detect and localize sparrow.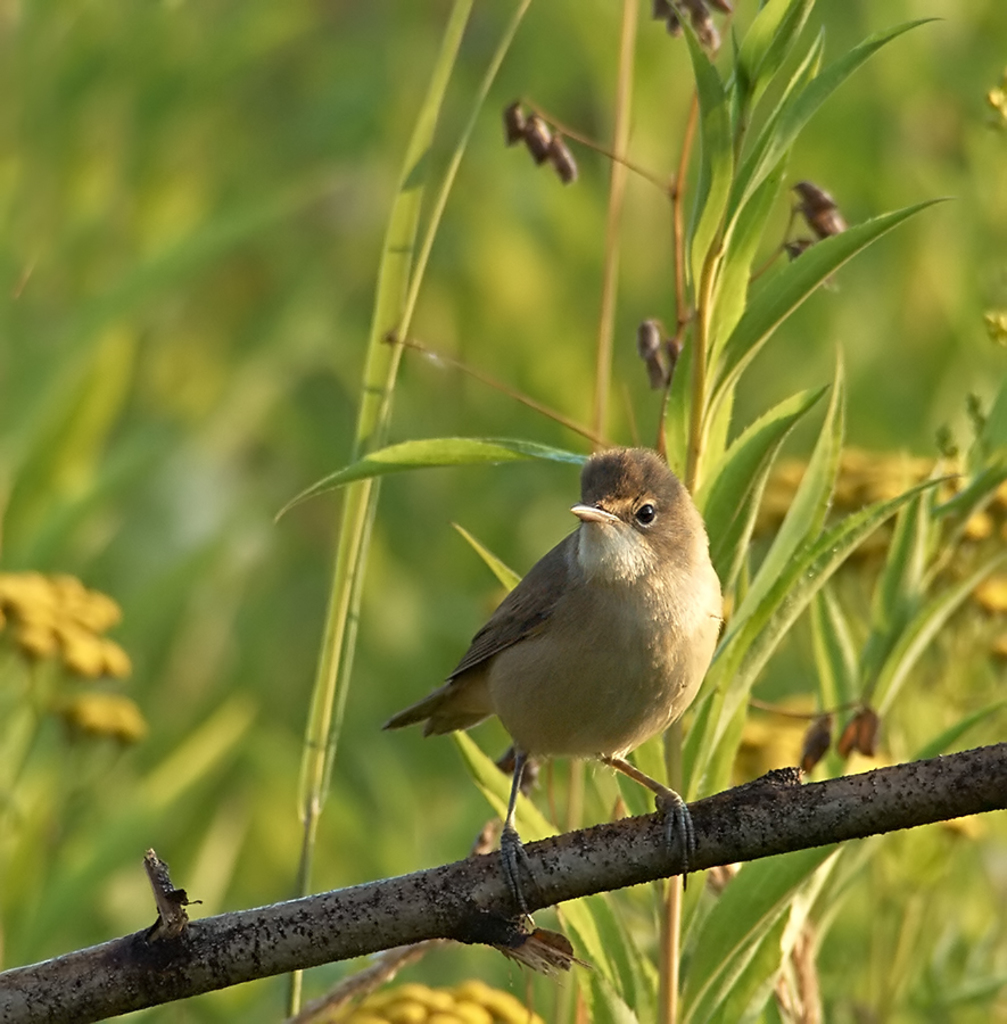
Localized at region(380, 441, 720, 912).
